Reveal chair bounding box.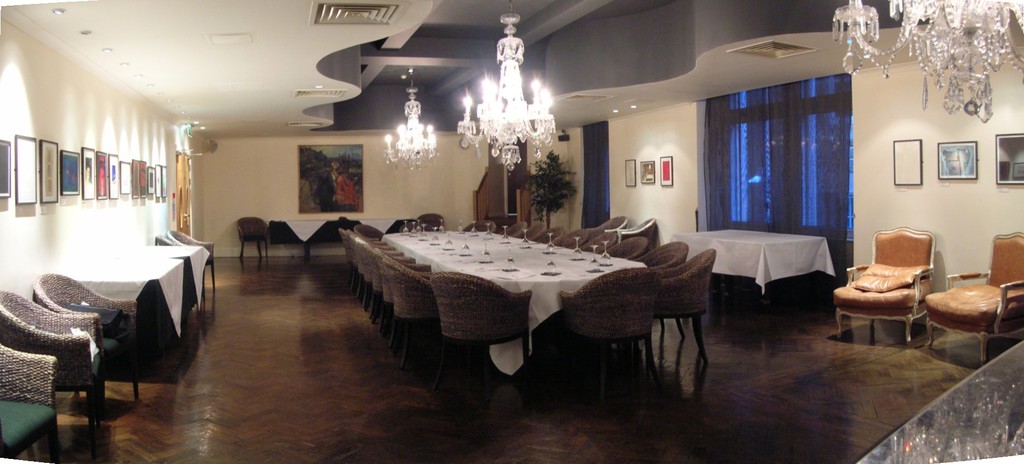
Revealed: 535/225/566/248.
